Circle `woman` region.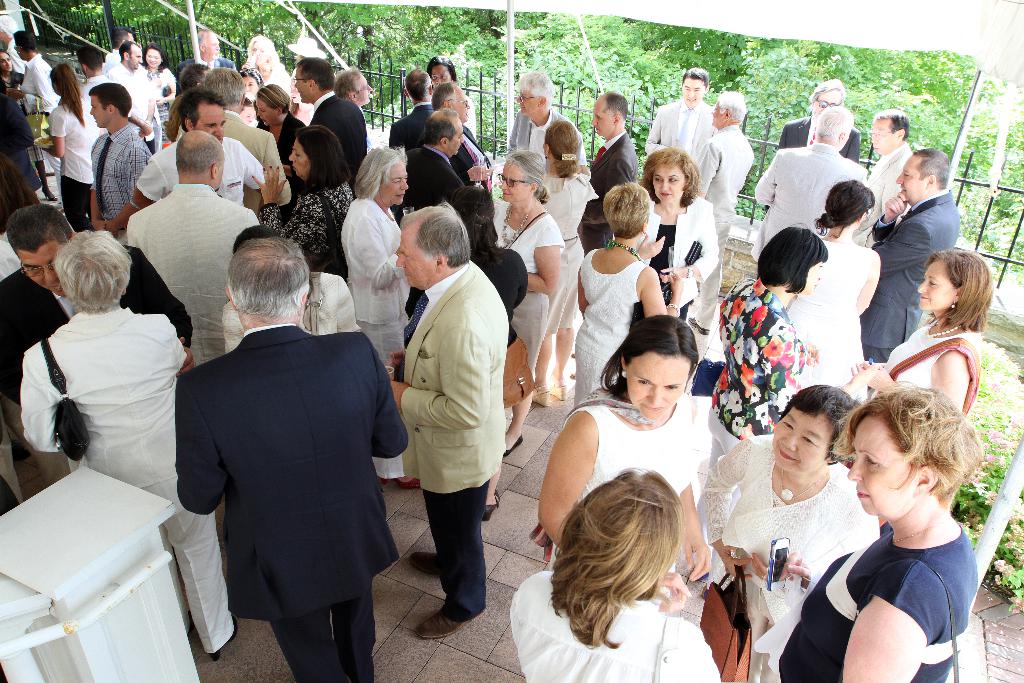
Region: rect(490, 152, 568, 465).
